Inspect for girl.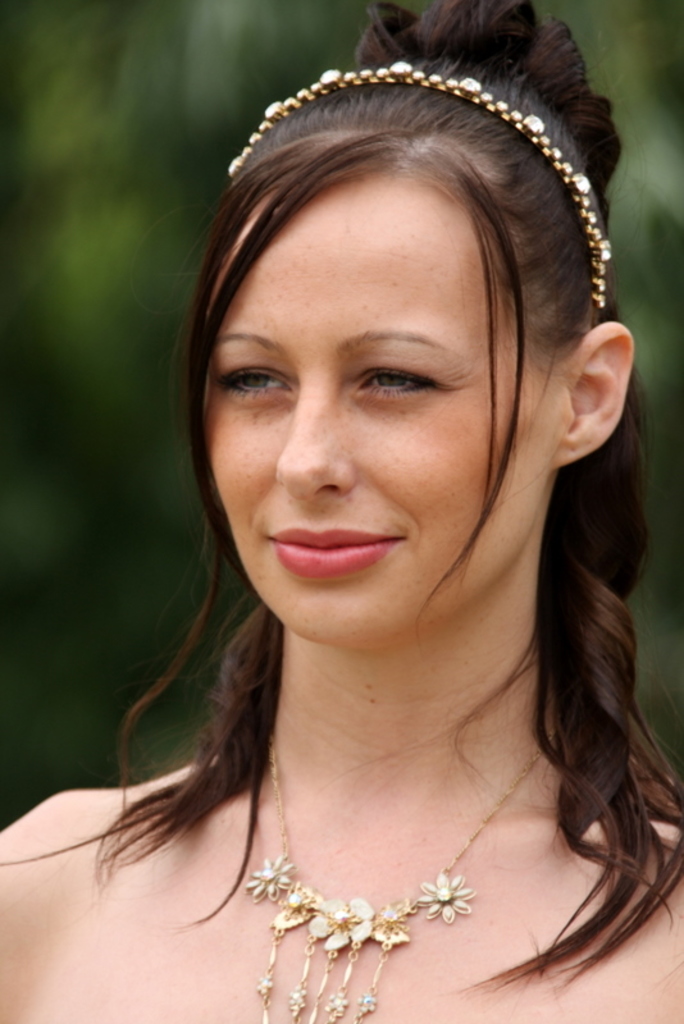
Inspection: 0:0:683:1023.
